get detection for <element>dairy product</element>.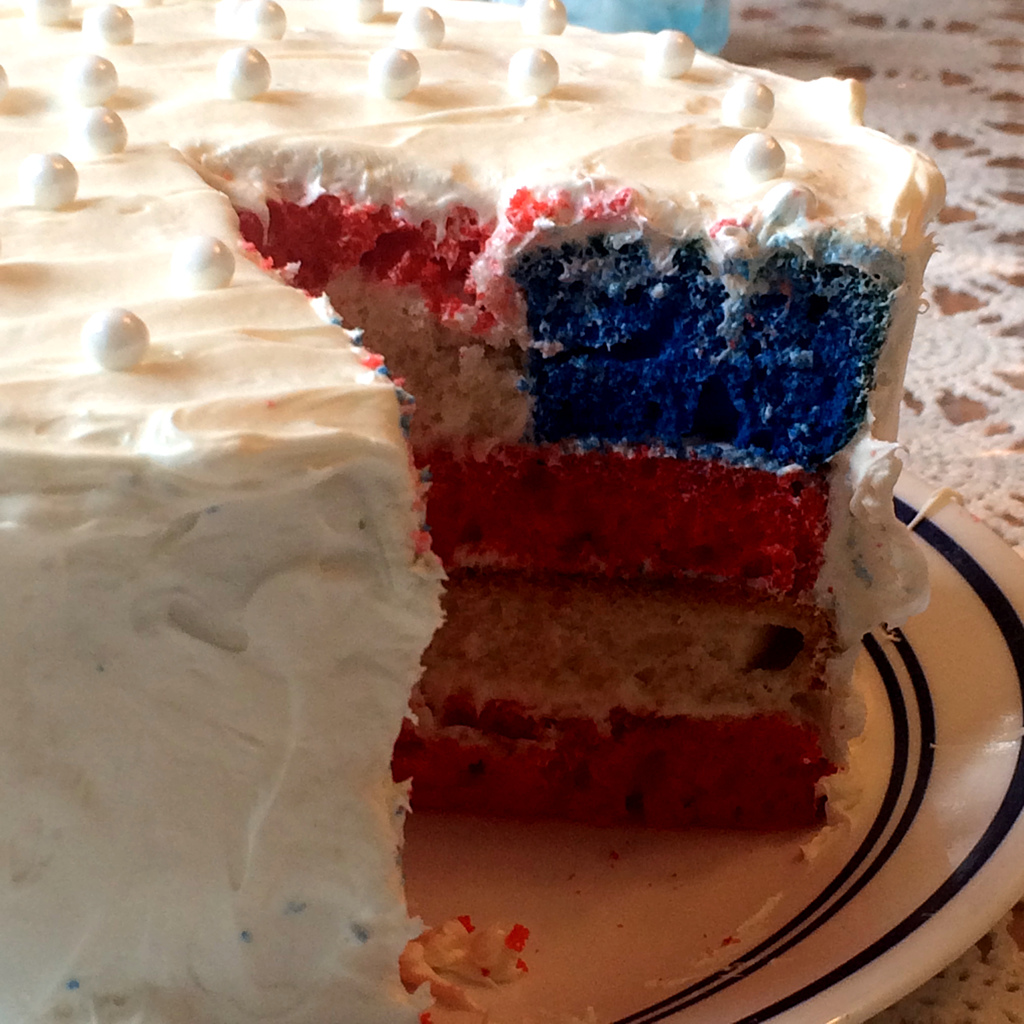
Detection: [x1=0, y1=0, x2=961, y2=1023].
